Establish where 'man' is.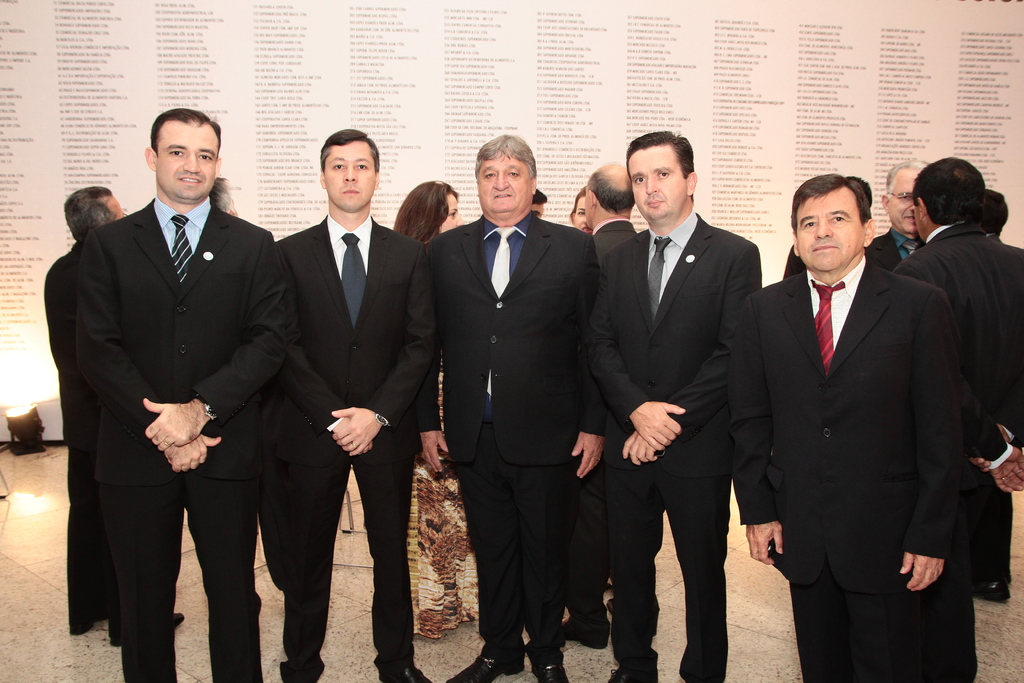
Established at select_region(739, 144, 995, 671).
